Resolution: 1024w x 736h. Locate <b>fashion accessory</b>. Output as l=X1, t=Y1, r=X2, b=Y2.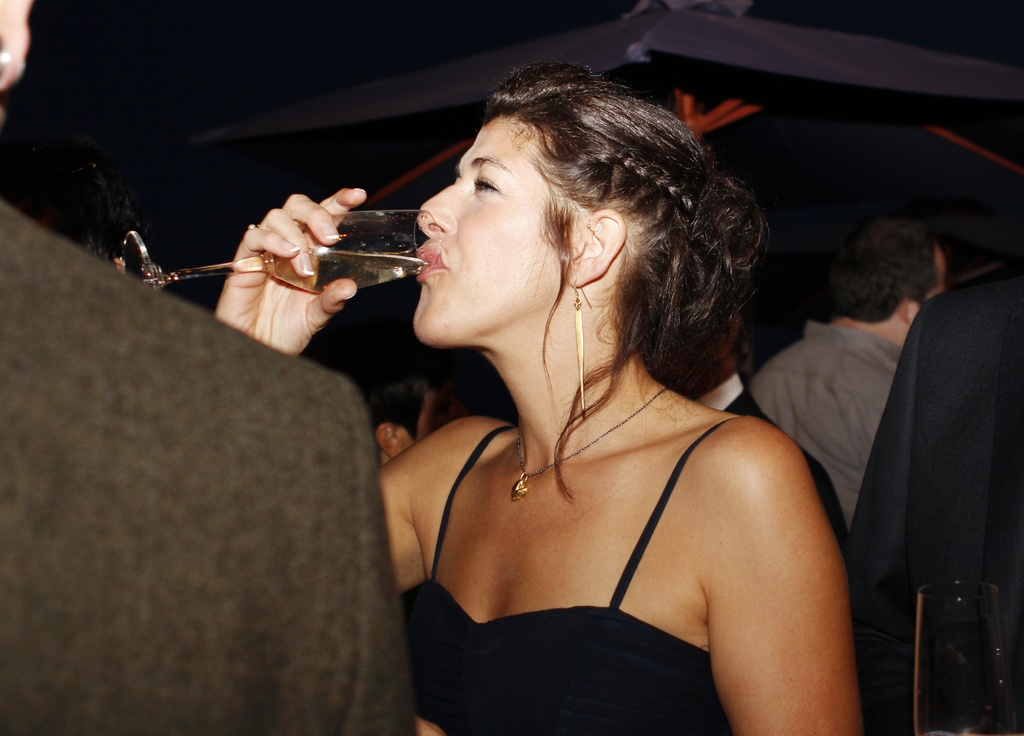
l=569, t=278, r=588, b=420.
